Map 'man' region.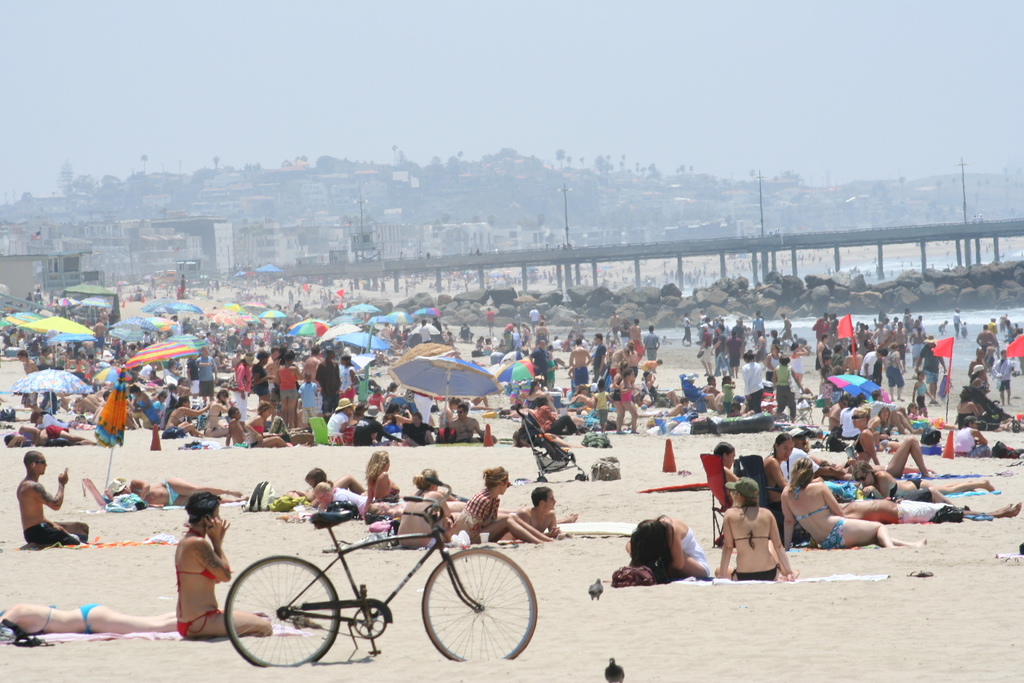
Mapped to <bbox>417, 318, 435, 342</bbox>.
